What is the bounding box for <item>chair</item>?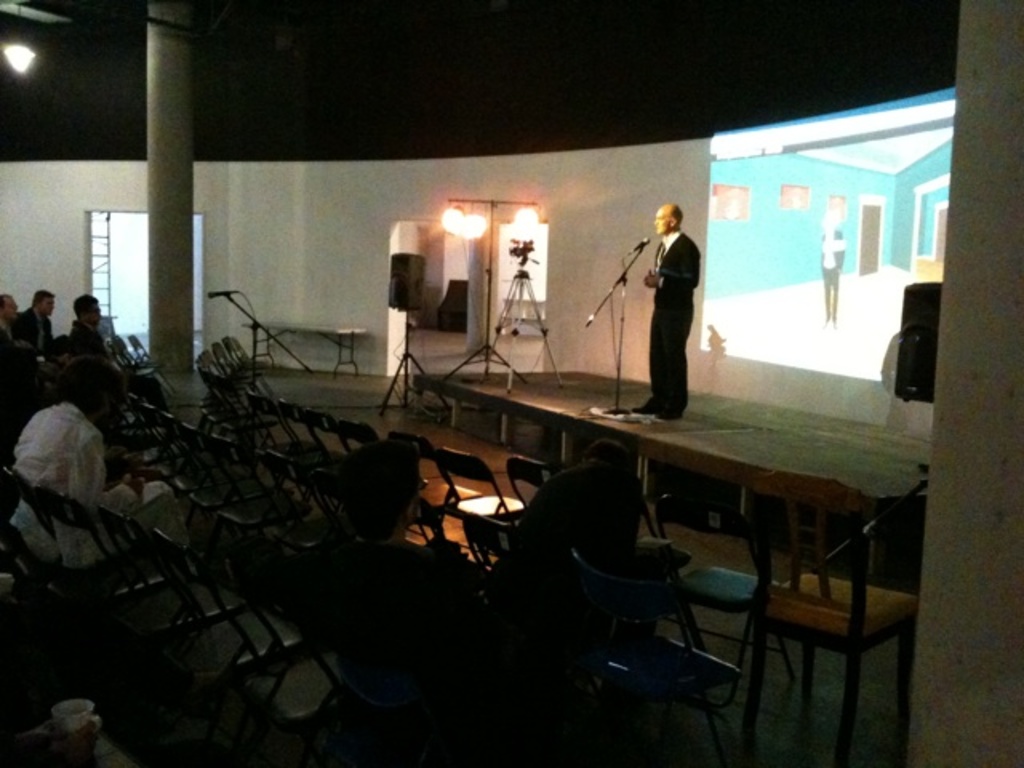
634,498,691,645.
